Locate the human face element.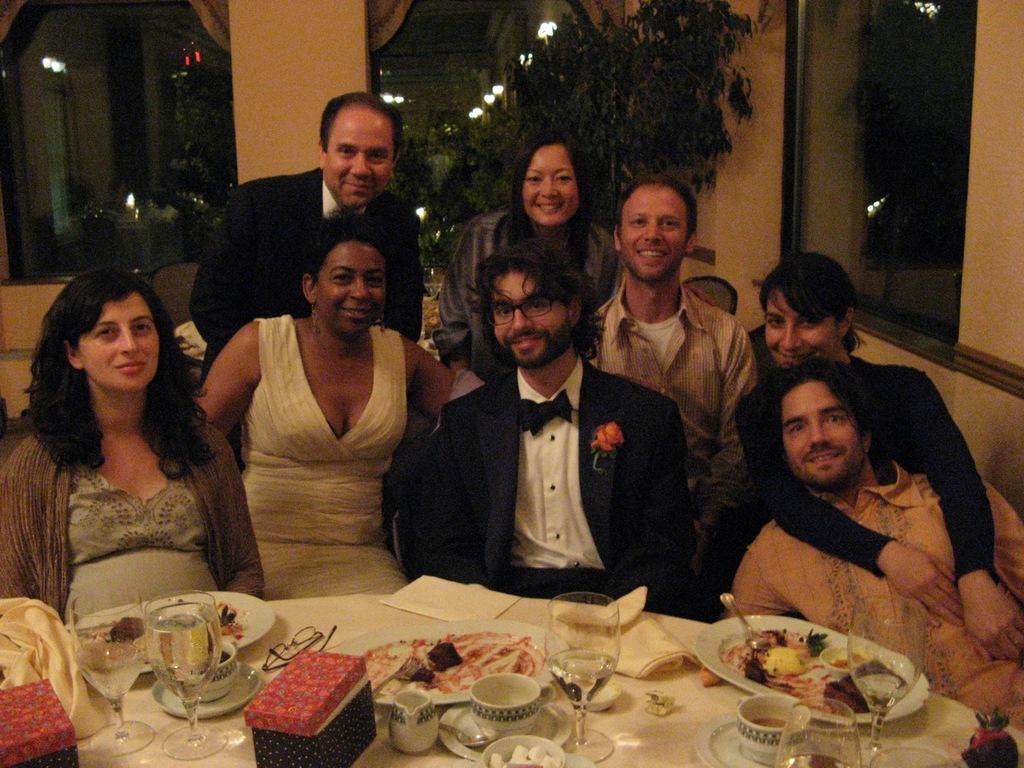
Element bbox: box(782, 378, 867, 486).
